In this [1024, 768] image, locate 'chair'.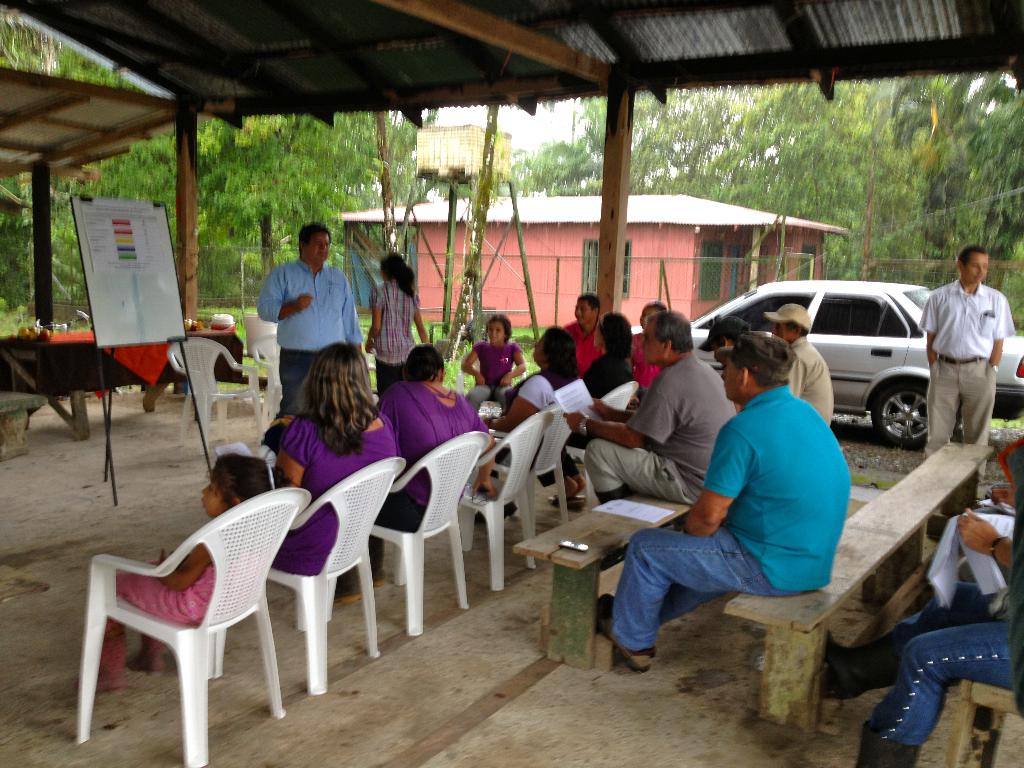
Bounding box: <bbox>69, 481, 313, 749</bbox>.
